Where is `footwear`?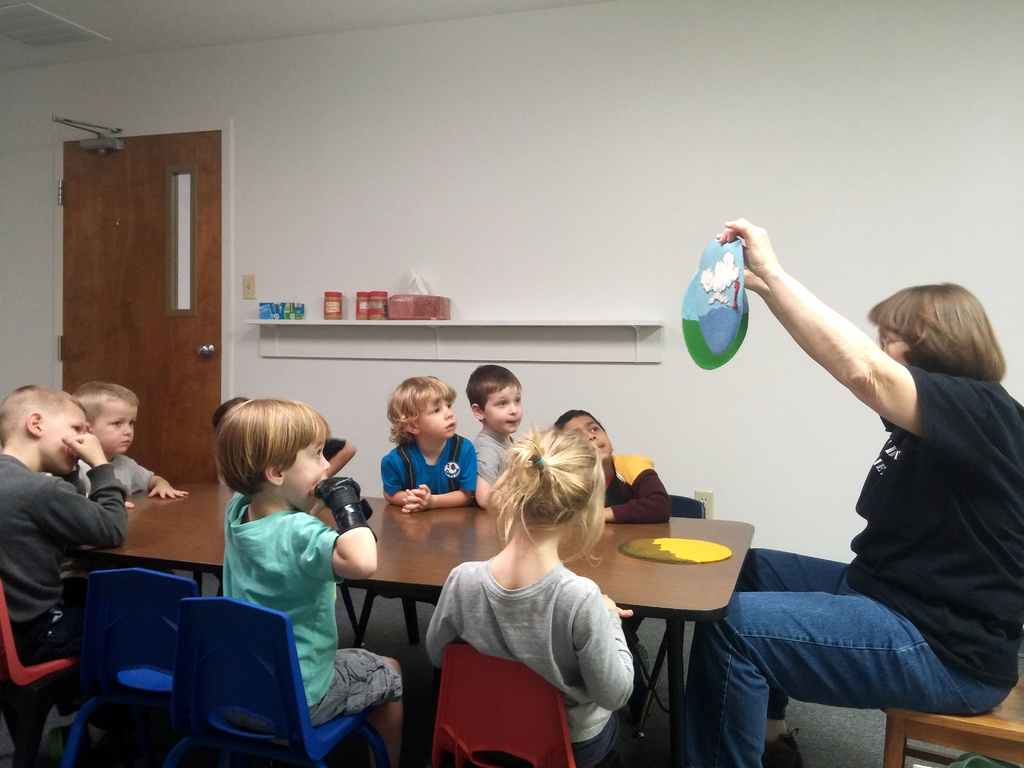
Rect(764, 730, 815, 767).
